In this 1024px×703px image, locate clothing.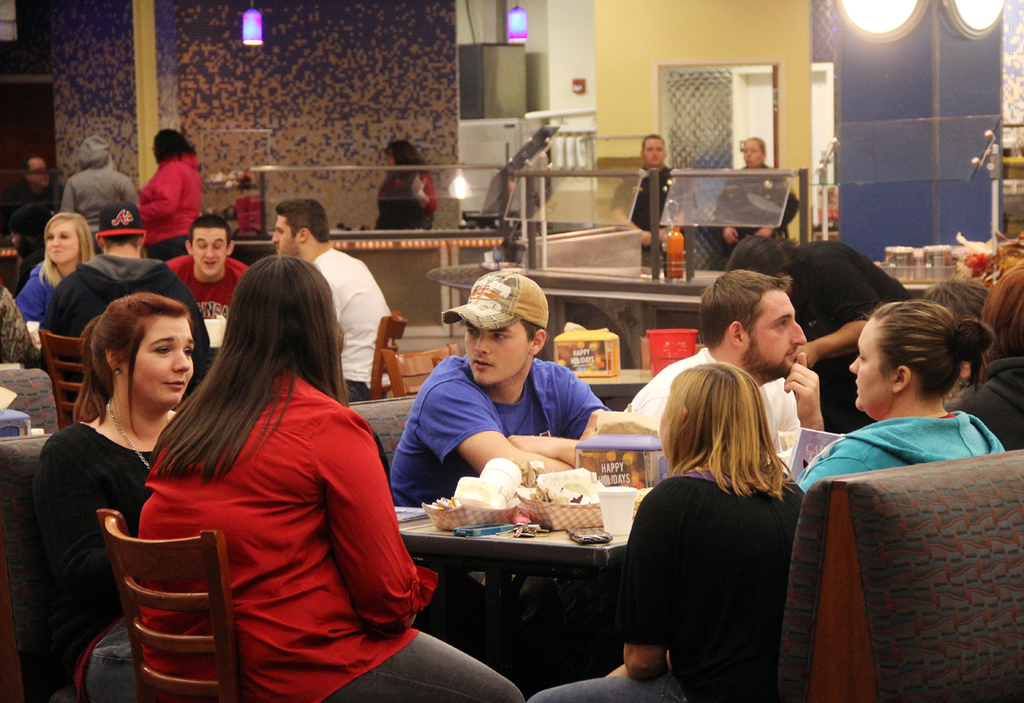
Bounding box: {"x1": 704, "y1": 231, "x2": 907, "y2": 424}.
